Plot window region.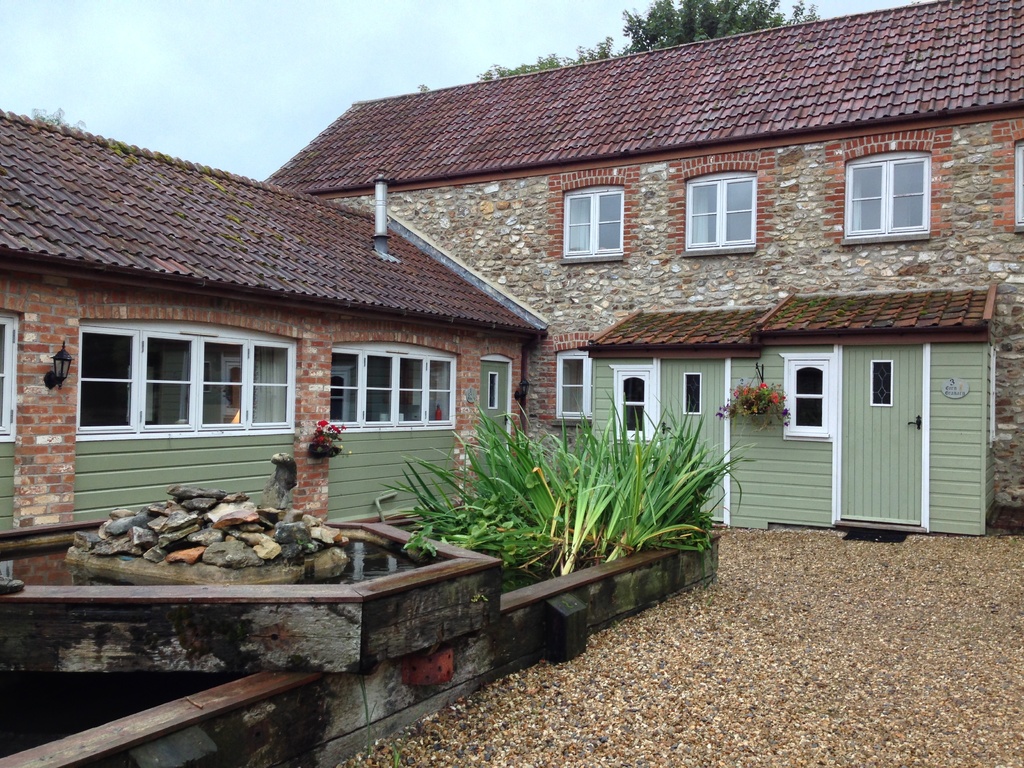
Plotted at [332, 342, 458, 432].
